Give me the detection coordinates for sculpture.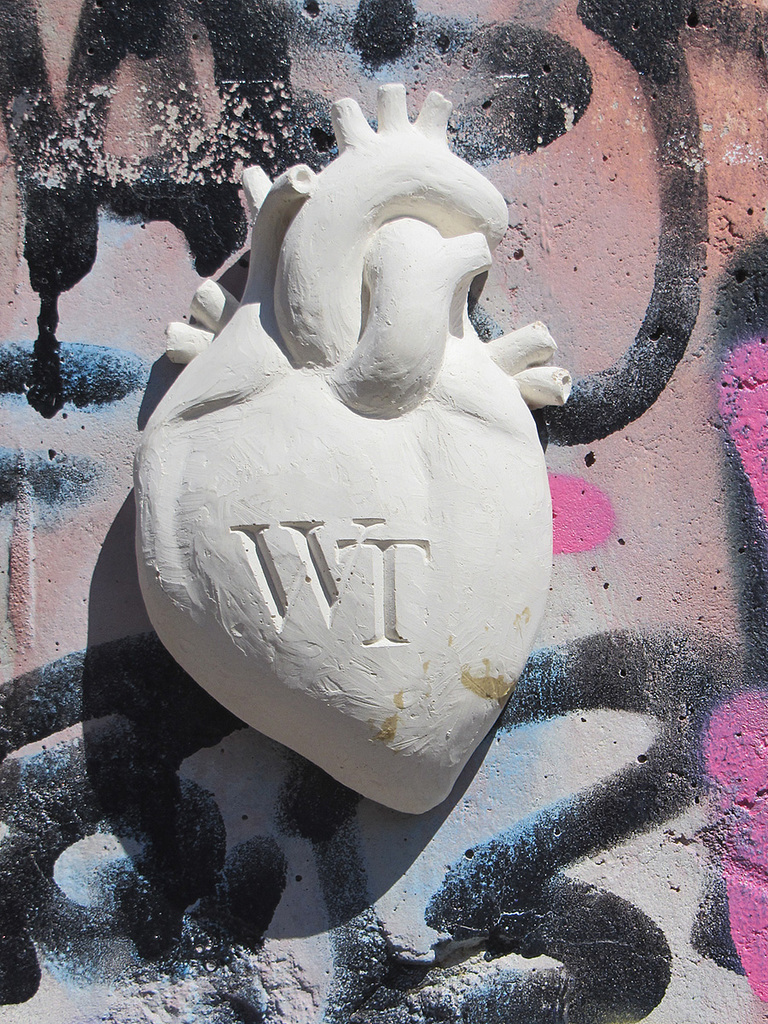
126, 40, 607, 914.
